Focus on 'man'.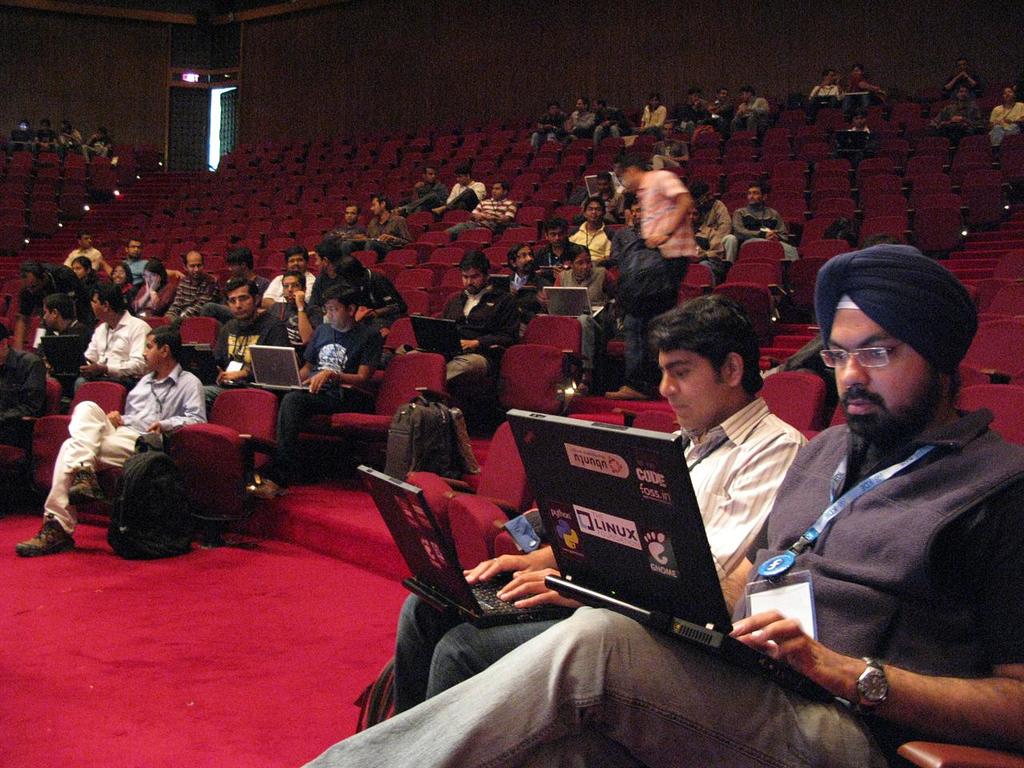
Focused at <bbox>675, 90, 705, 135</bbox>.
